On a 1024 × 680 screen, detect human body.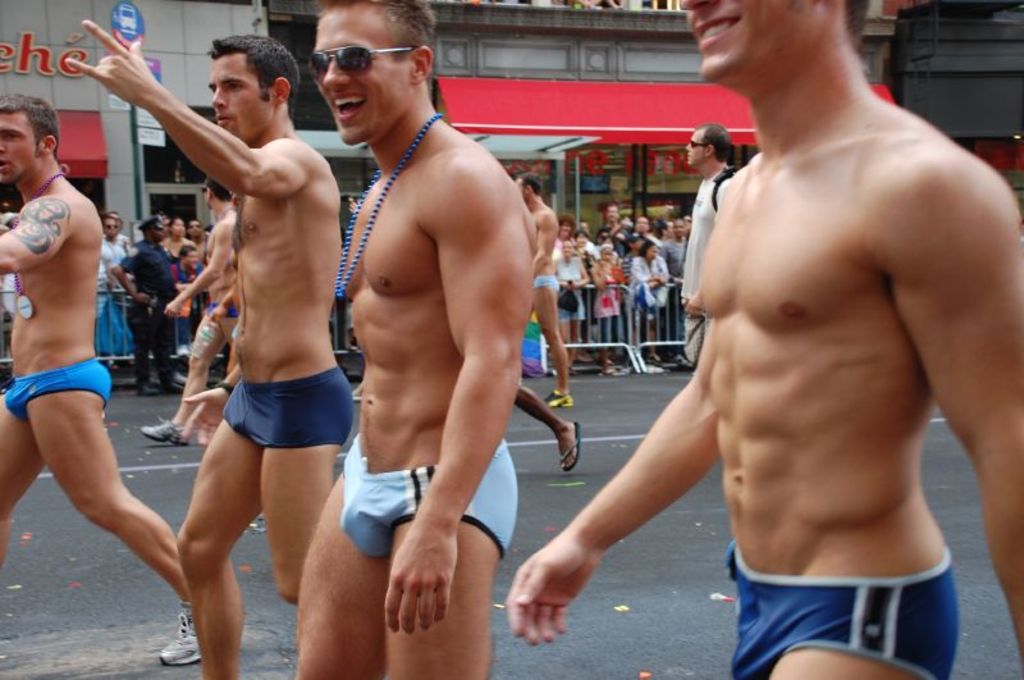
[x1=494, y1=0, x2=1023, y2=679].
